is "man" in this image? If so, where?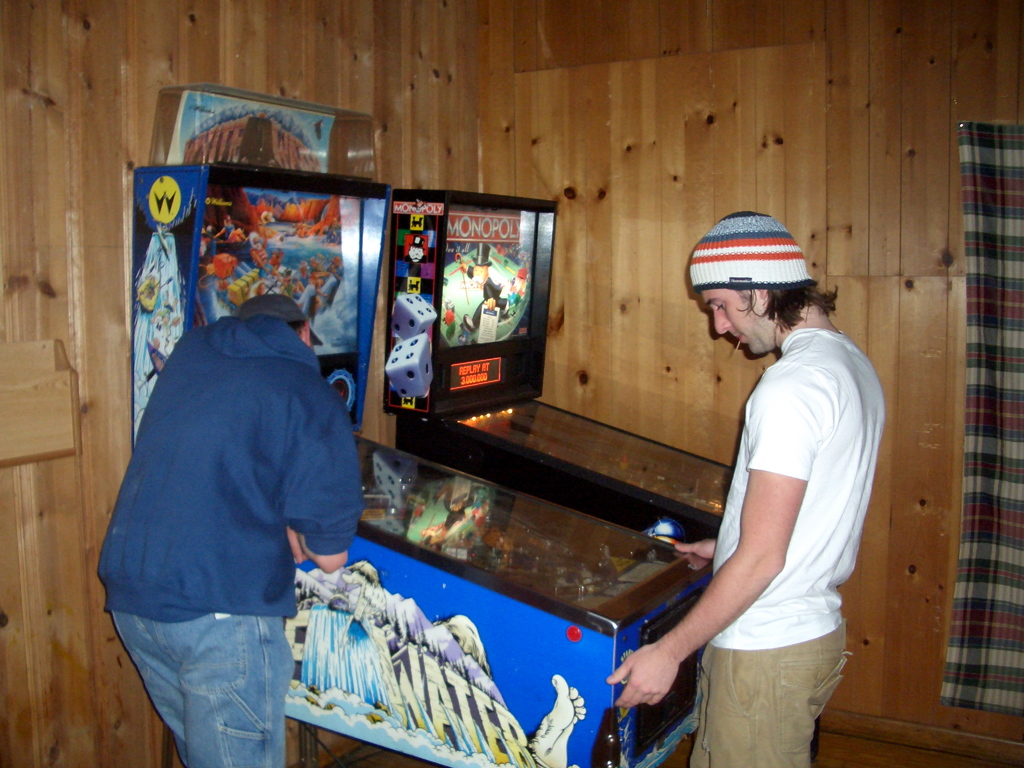
Yes, at detection(607, 216, 892, 767).
